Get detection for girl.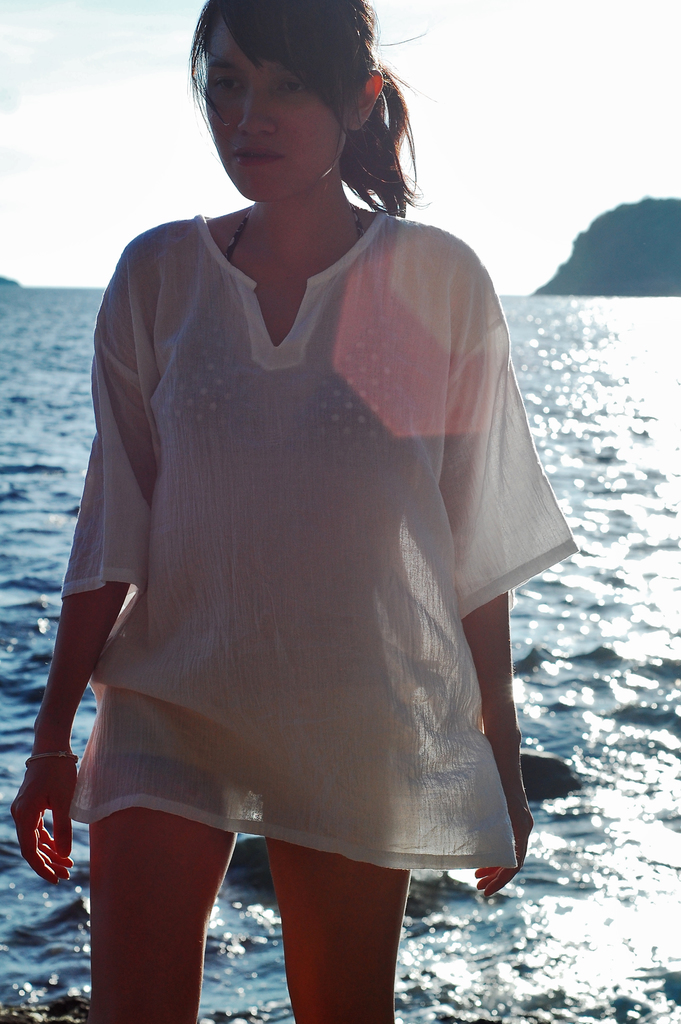
Detection: l=10, t=0, r=573, b=1023.
